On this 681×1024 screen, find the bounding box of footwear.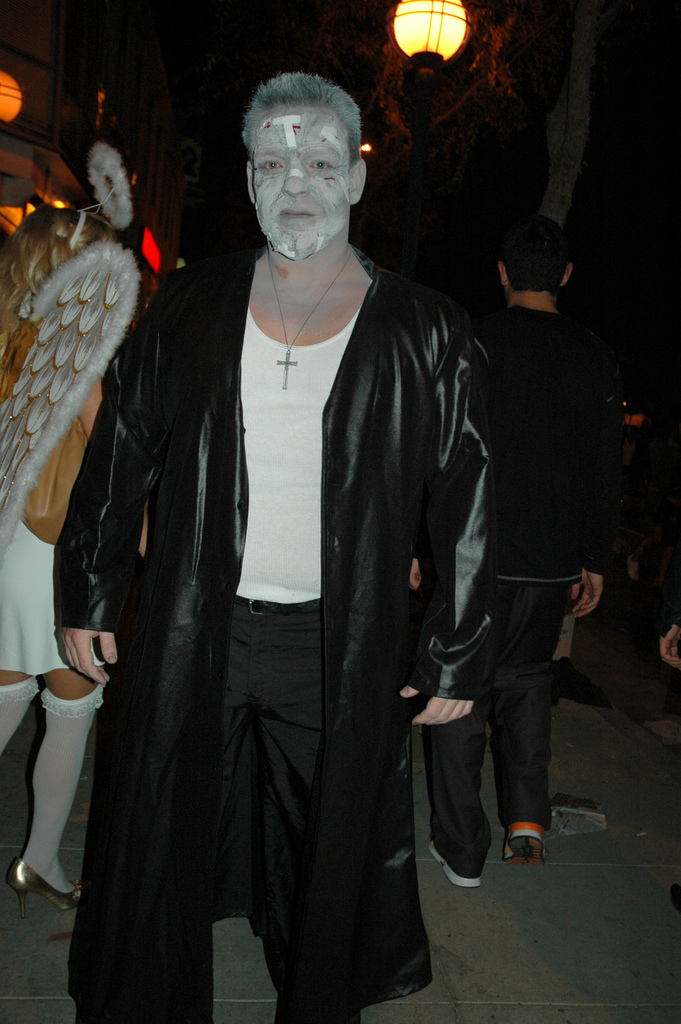
Bounding box: detection(4, 856, 84, 922).
